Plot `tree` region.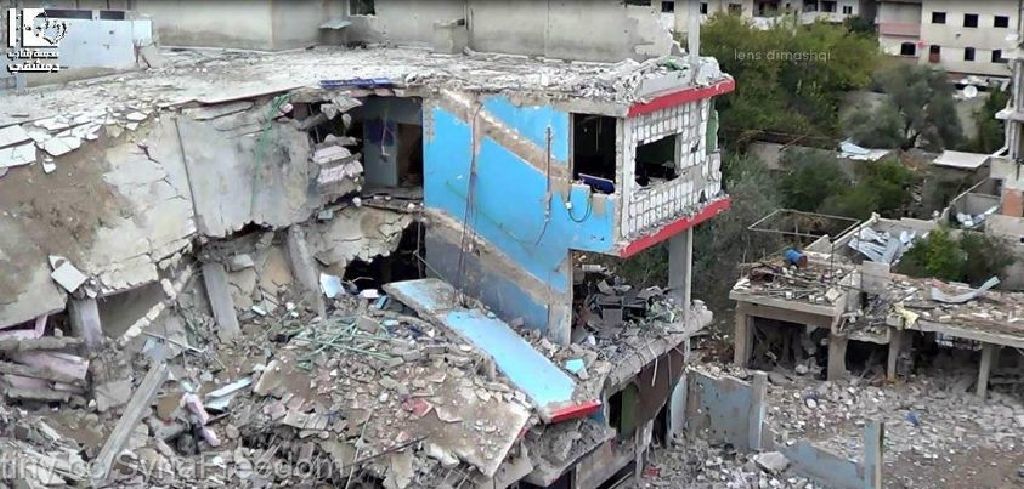
Plotted at {"left": 870, "top": 241, "right": 1022, "bottom": 282}.
